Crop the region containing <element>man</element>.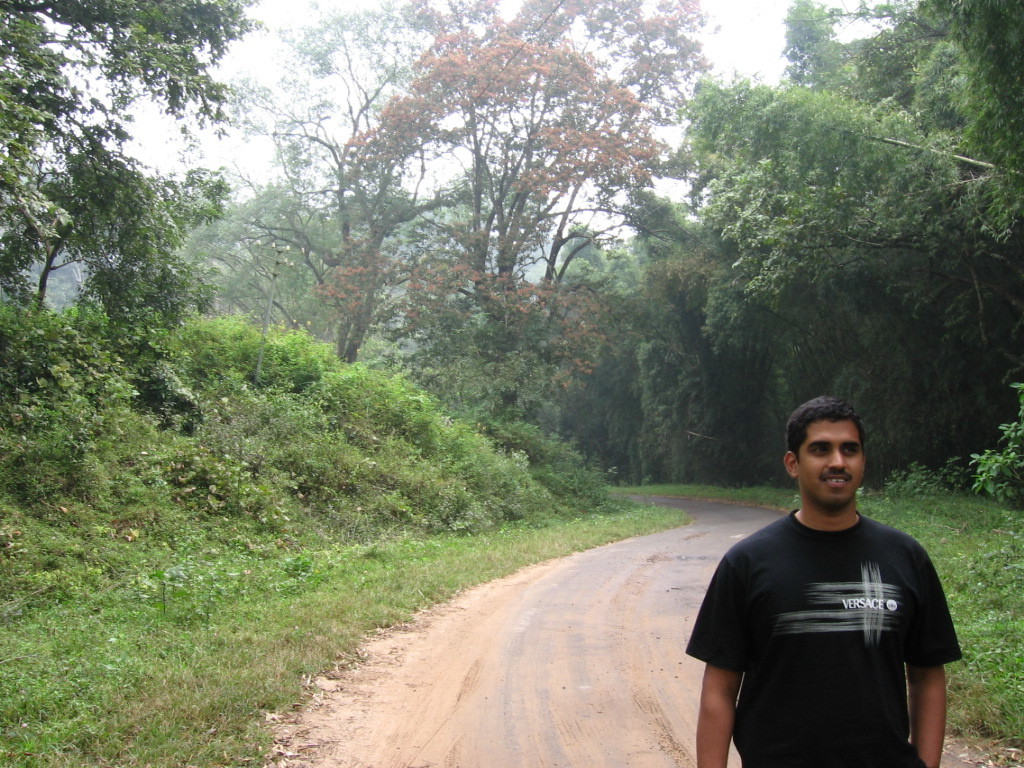
Crop region: <region>686, 400, 967, 752</region>.
